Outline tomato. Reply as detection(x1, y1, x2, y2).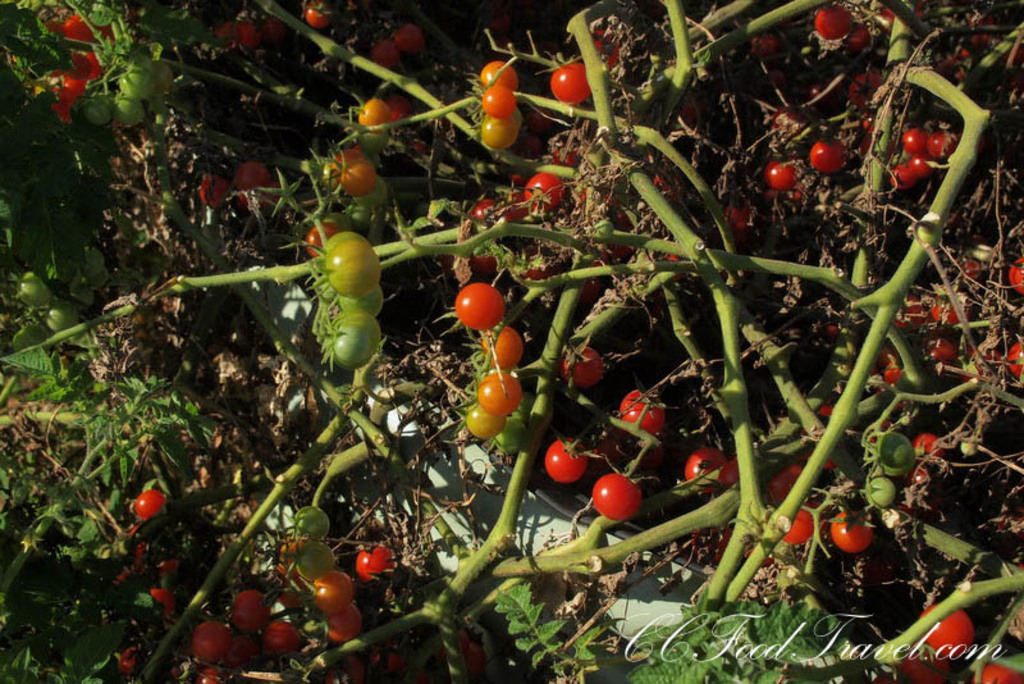
detection(908, 159, 934, 177).
